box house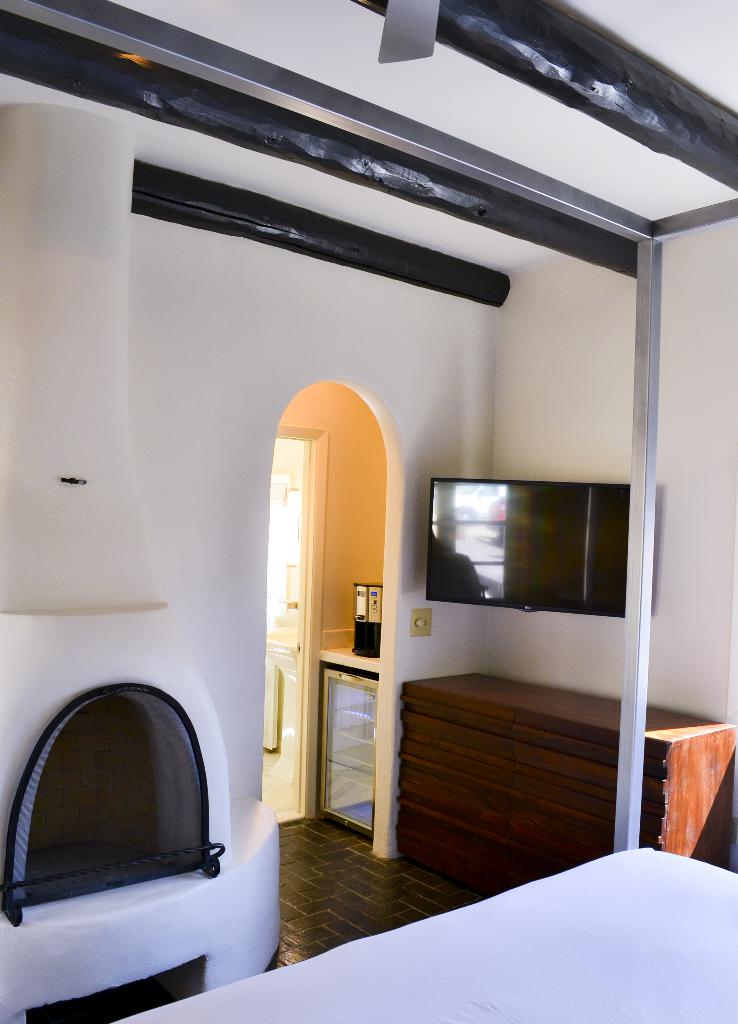
0 1 737 1023
